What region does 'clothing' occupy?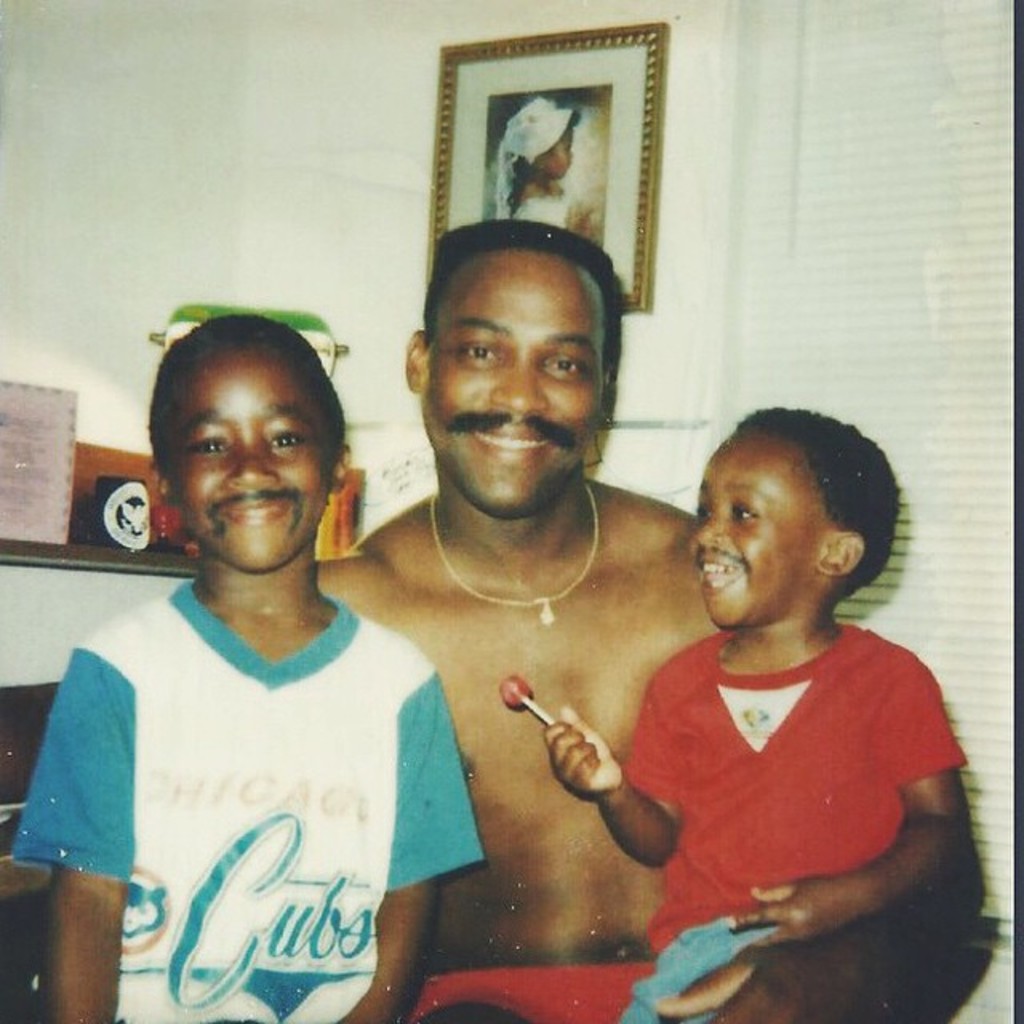
bbox=[40, 515, 448, 1014].
